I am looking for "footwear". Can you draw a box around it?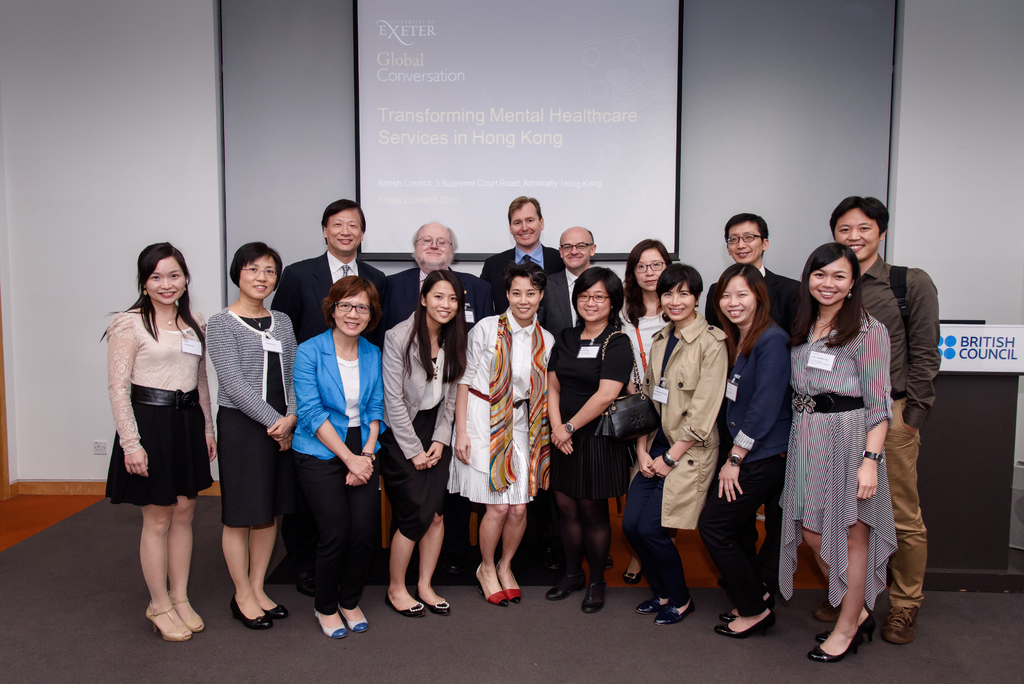
Sure, the bounding box is crop(172, 589, 207, 633).
